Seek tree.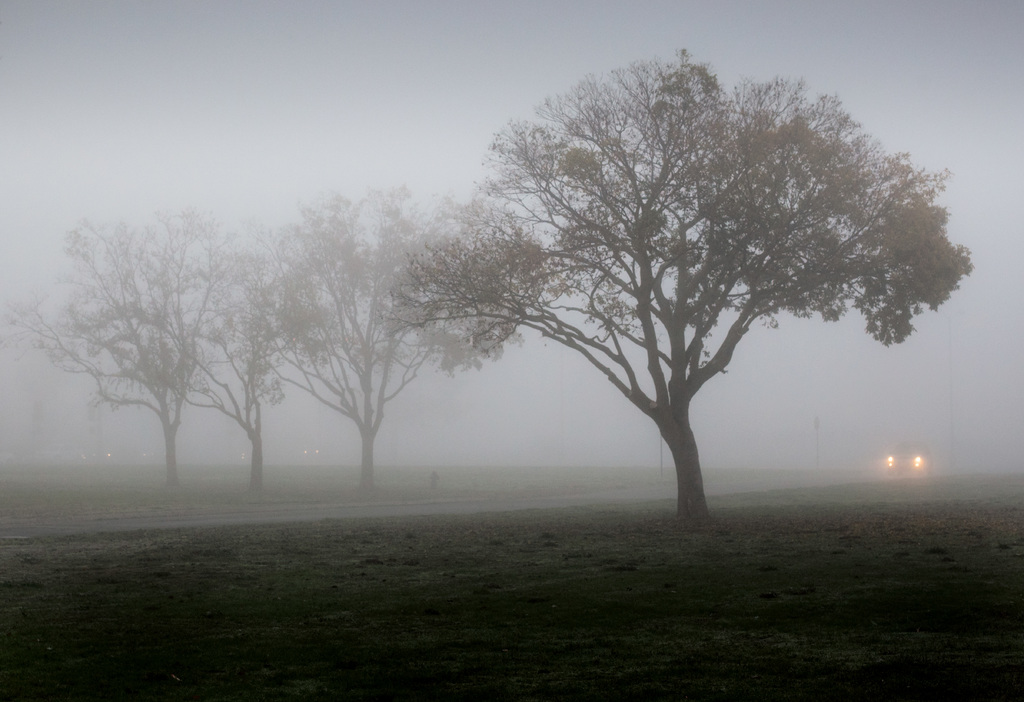
bbox=[387, 53, 955, 533].
